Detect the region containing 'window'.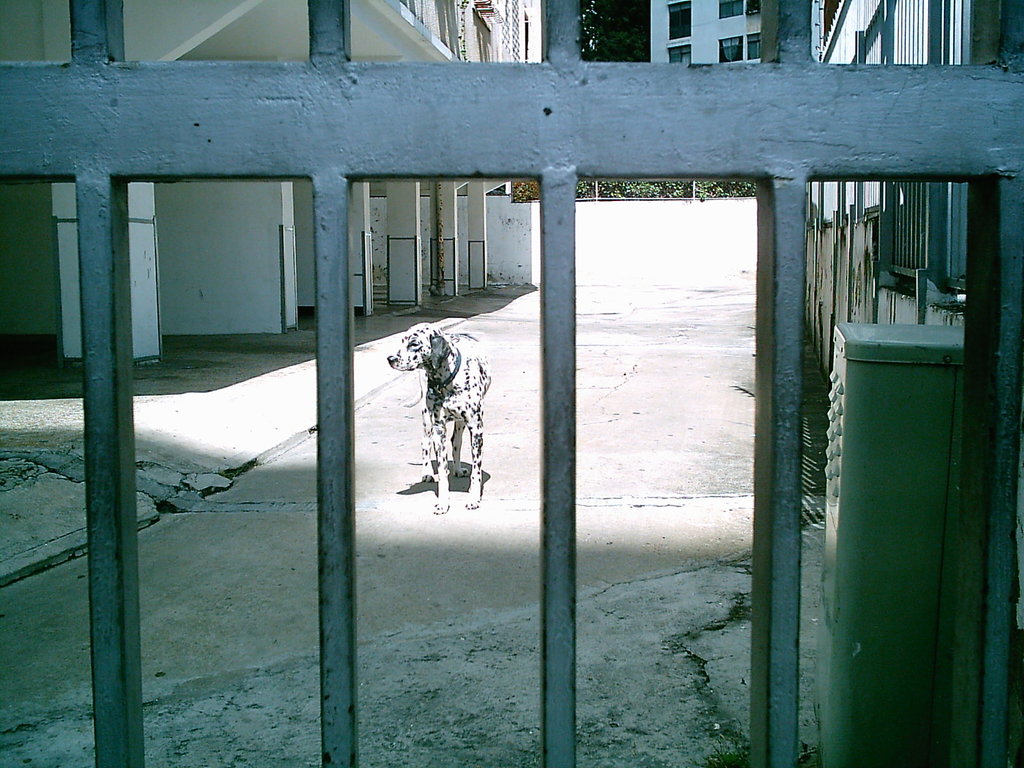
717:0:745:20.
